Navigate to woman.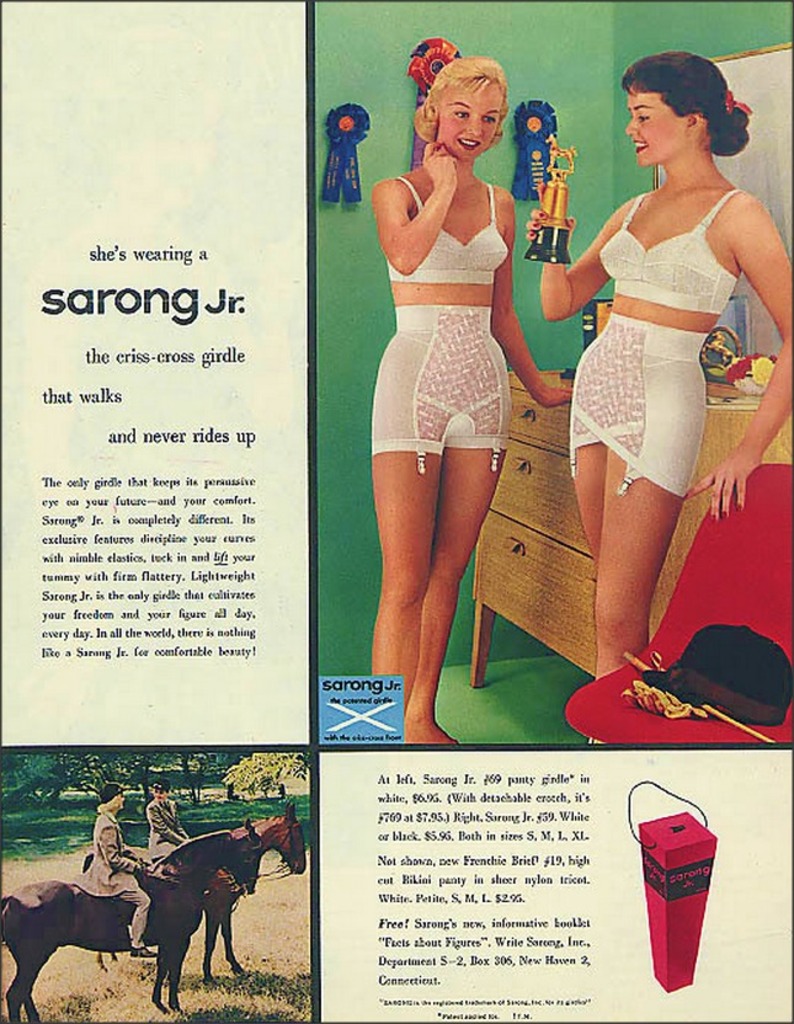
Navigation target: (left=364, top=53, right=570, bottom=740).
